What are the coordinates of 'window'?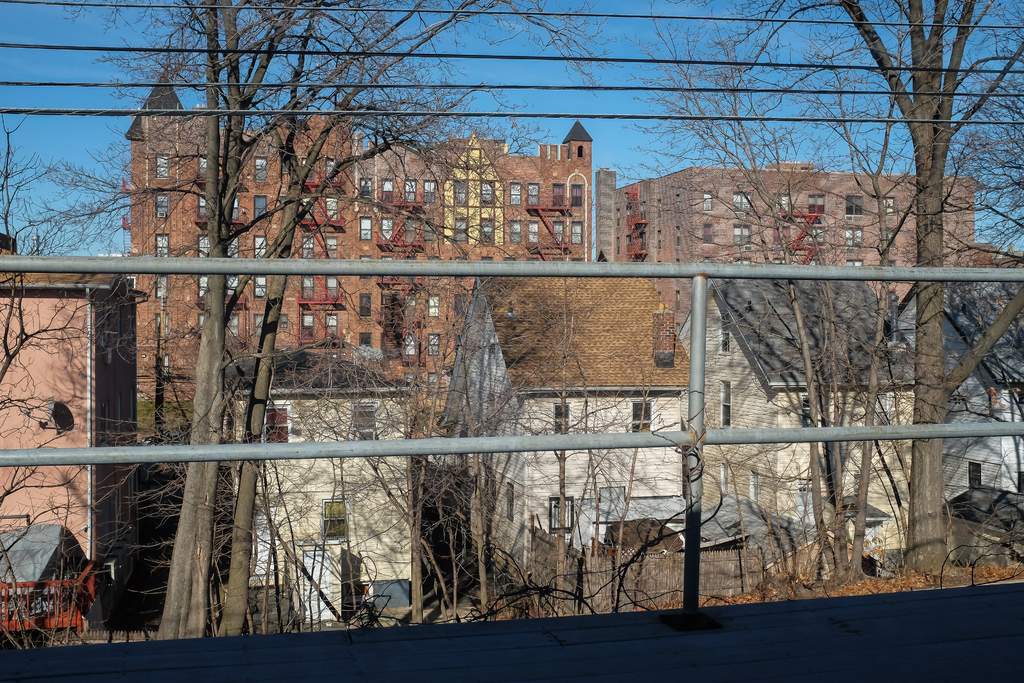
locate(733, 193, 750, 211).
